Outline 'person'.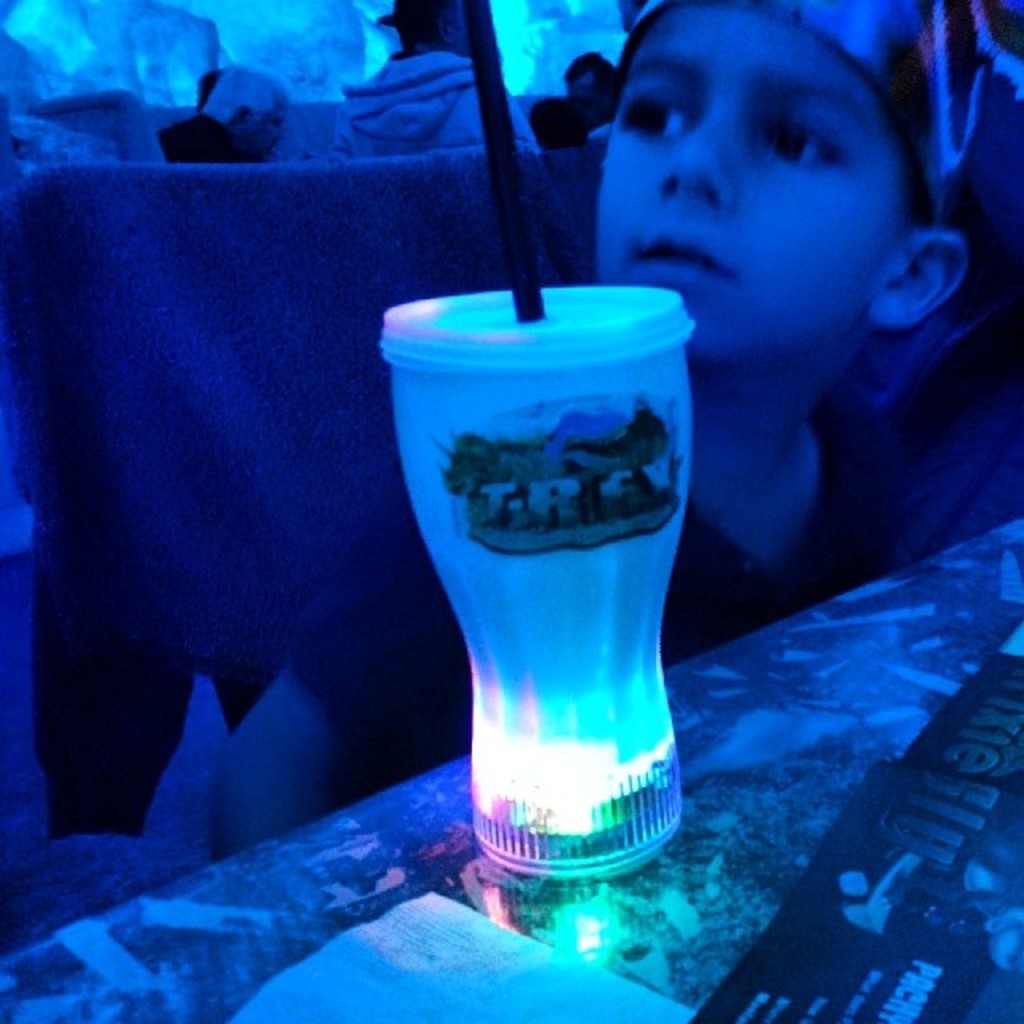
Outline: region(200, 69, 218, 104).
